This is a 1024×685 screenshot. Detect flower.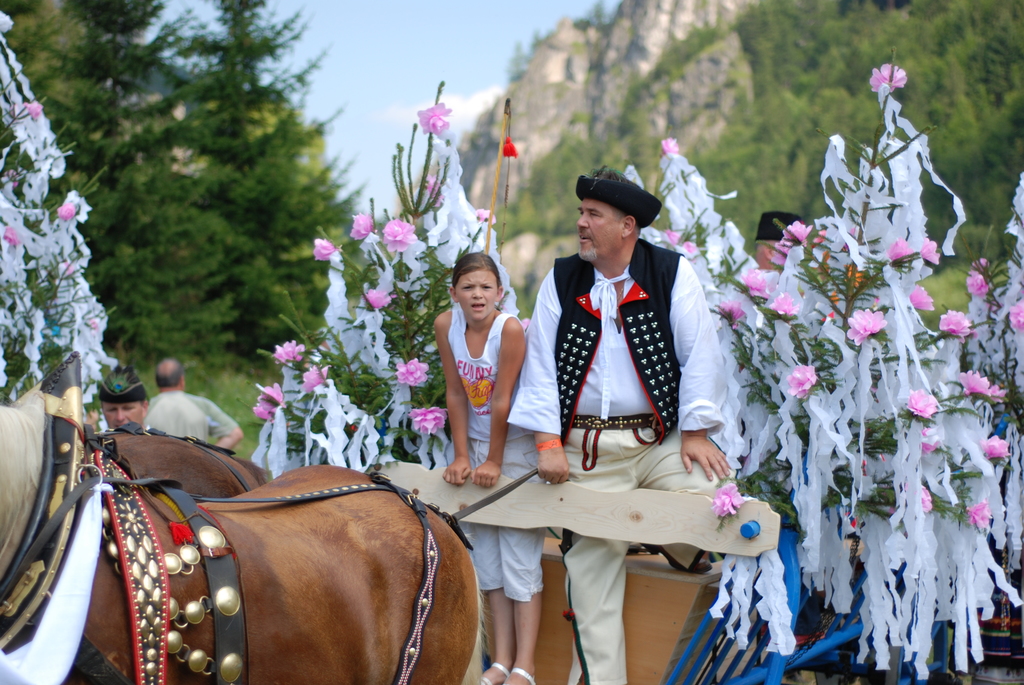
left=348, top=210, right=377, bottom=242.
